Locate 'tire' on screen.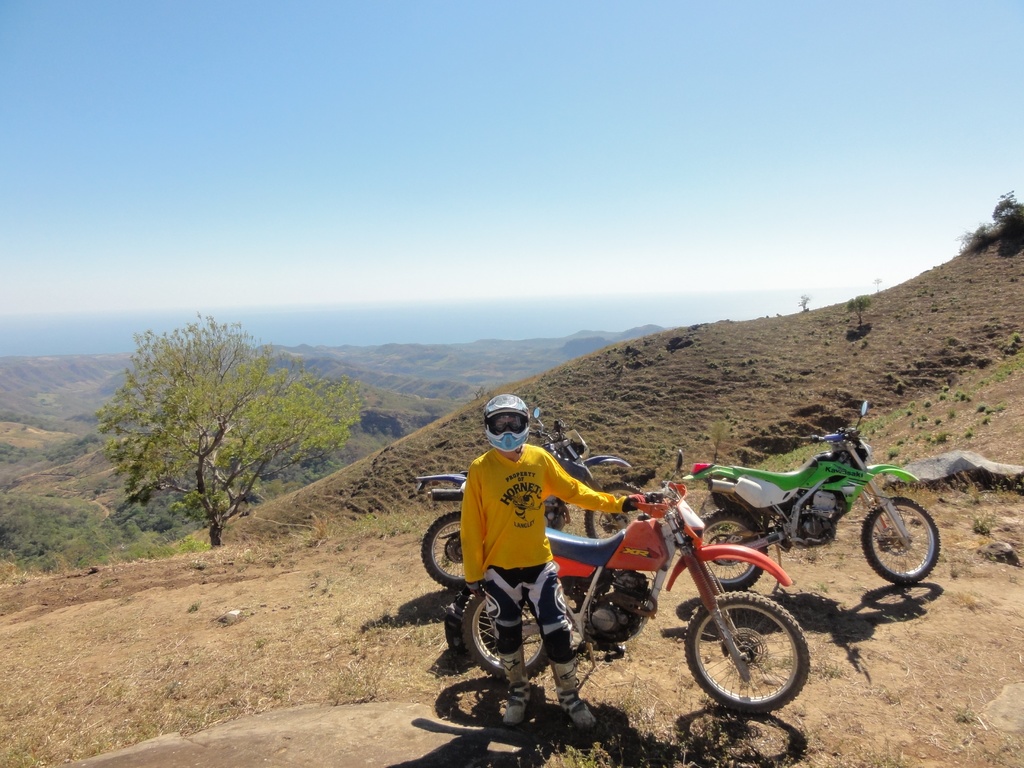
On screen at [874, 506, 948, 598].
